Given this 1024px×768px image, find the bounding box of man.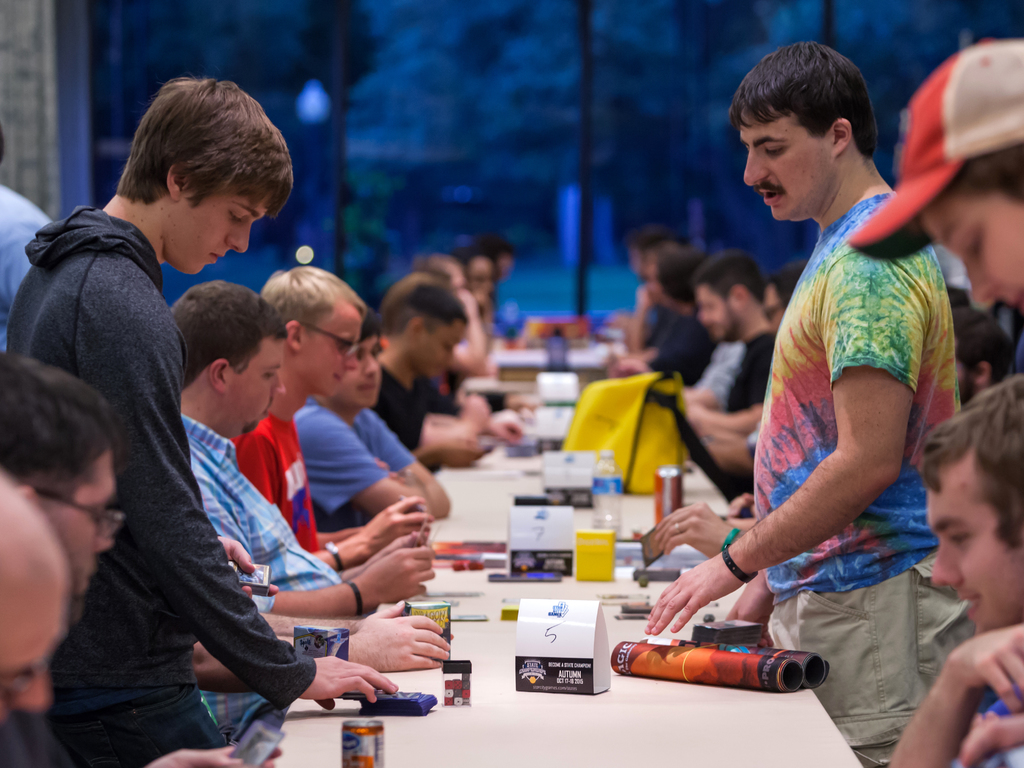
222 257 435 575.
